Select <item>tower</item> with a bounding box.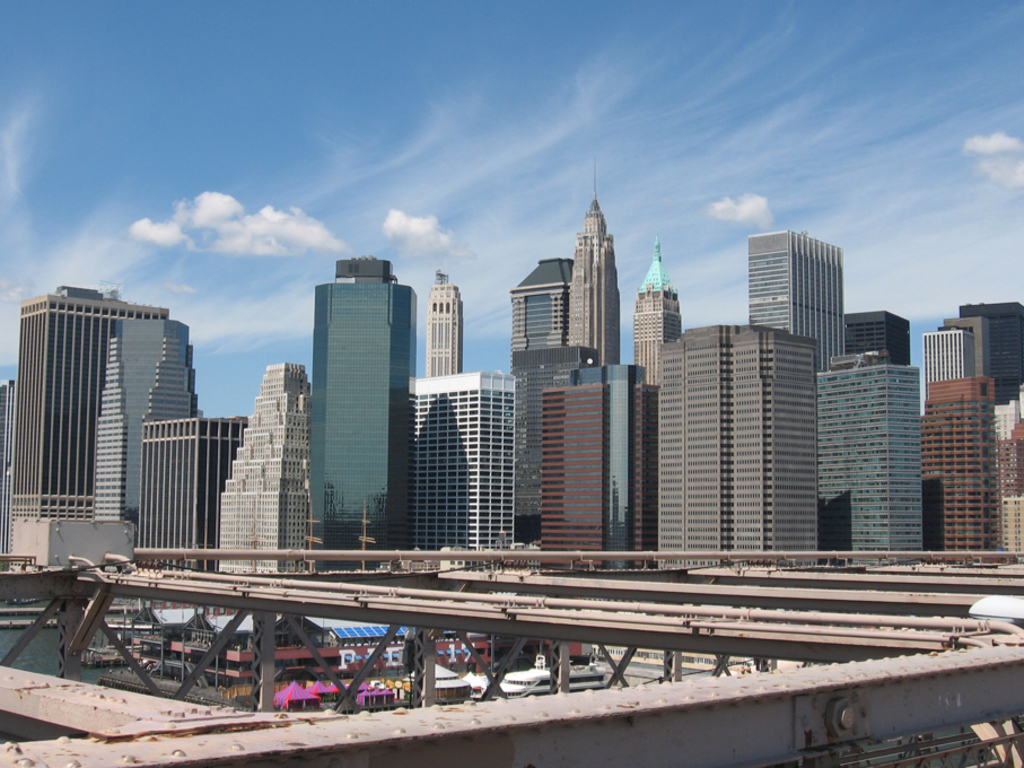
select_region(639, 322, 829, 548).
